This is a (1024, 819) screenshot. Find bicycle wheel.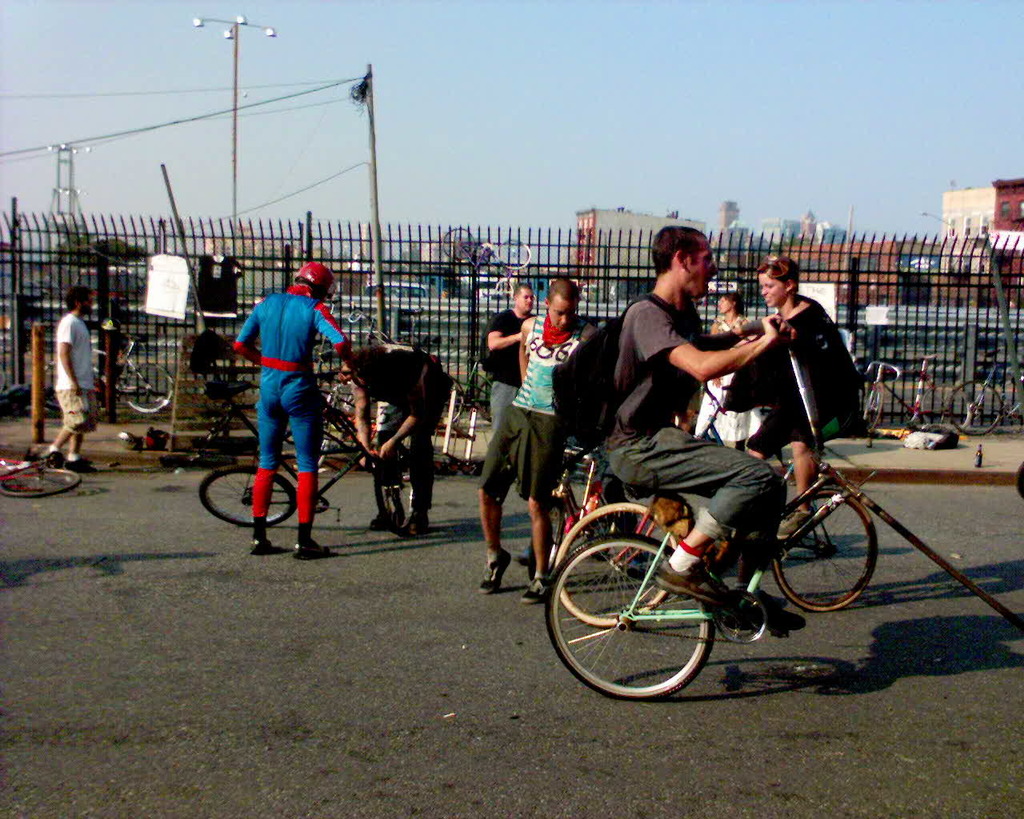
Bounding box: <region>538, 531, 718, 705</region>.
